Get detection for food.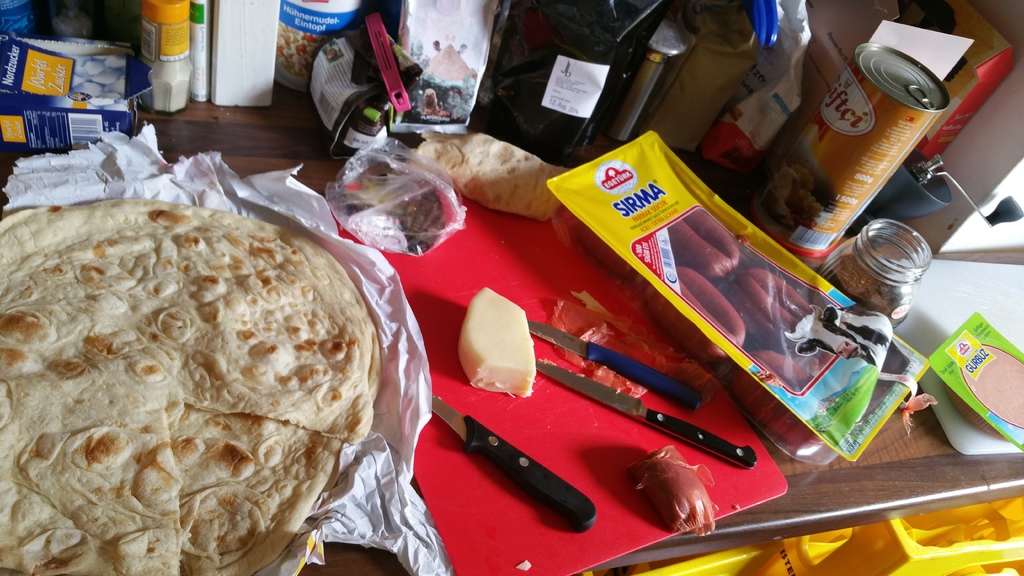
Detection: Rect(12, 199, 404, 575).
